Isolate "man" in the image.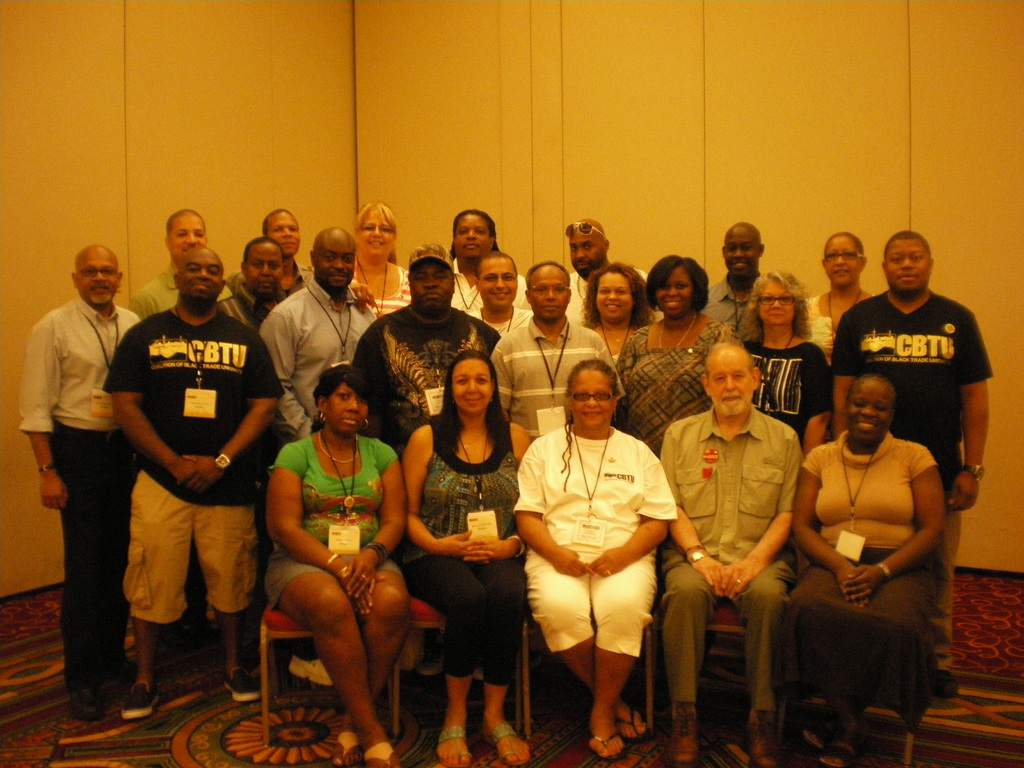
Isolated region: Rect(230, 238, 289, 327).
